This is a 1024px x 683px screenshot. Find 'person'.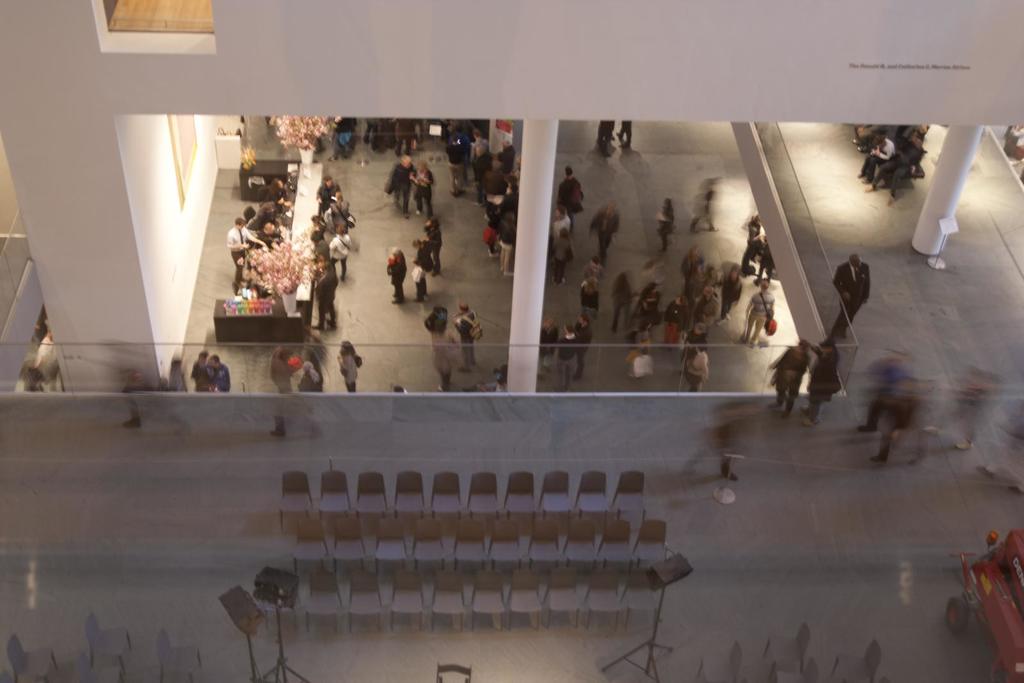
Bounding box: [381,150,412,218].
